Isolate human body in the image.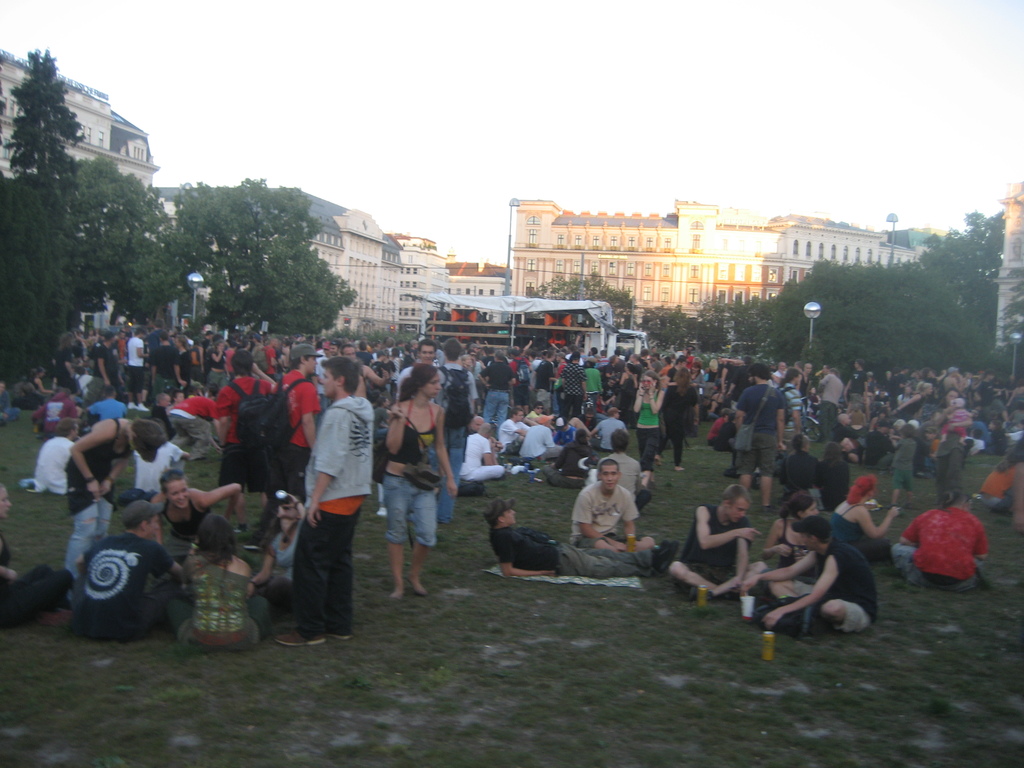
Isolated region: pyautogui.locateOnScreen(214, 351, 275, 519).
